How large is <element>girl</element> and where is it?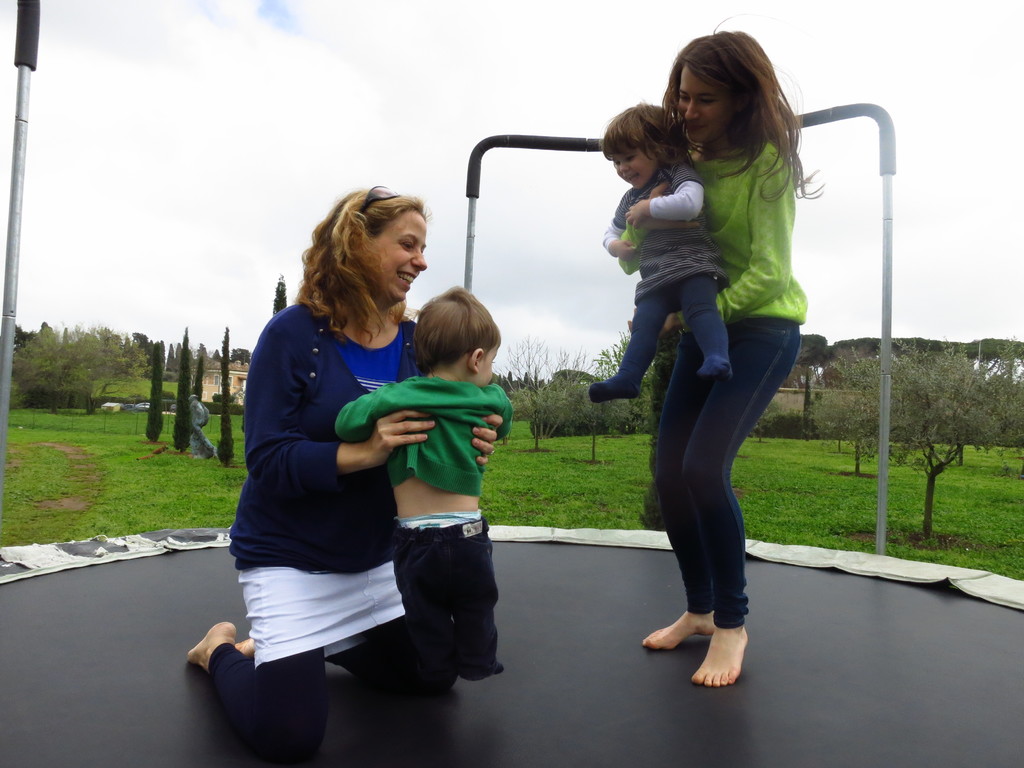
Bounding box: l=592, t=100, r=732, b=403.
